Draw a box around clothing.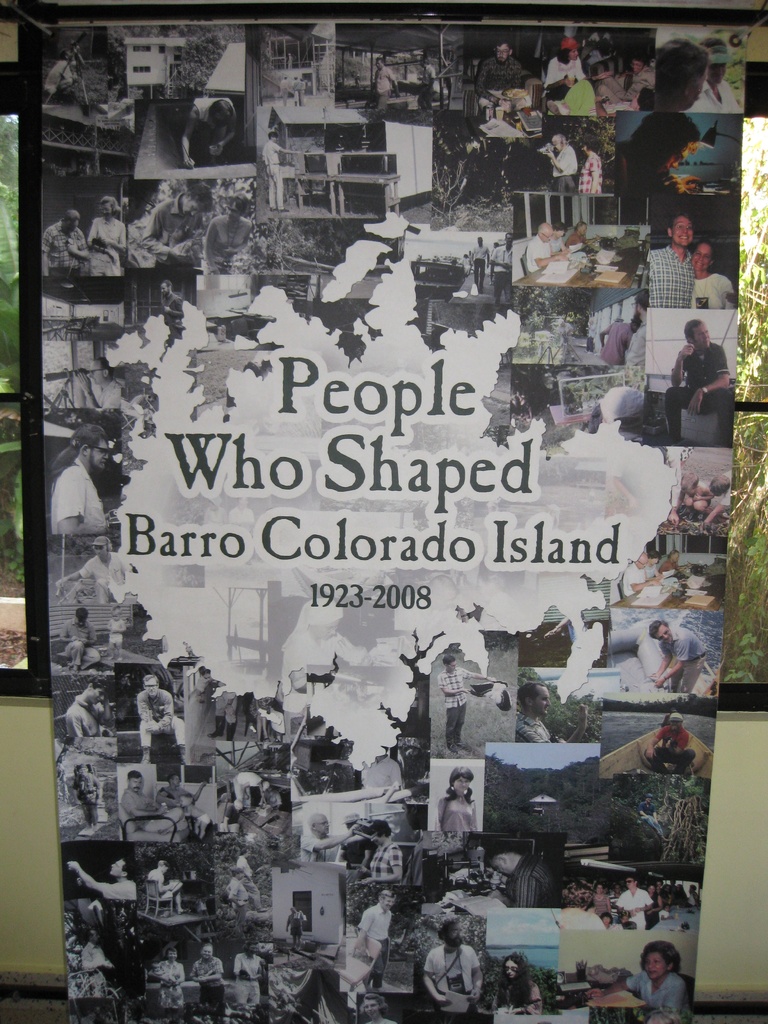
x1=232 y1=954 x2=266 y2=977.
